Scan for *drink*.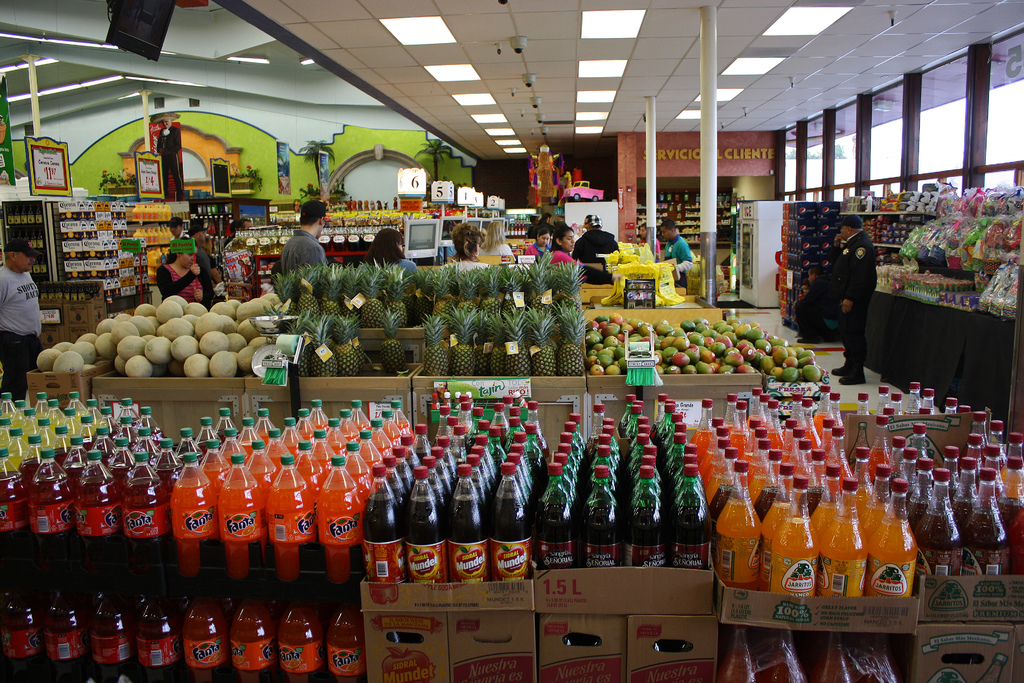
Scan result: {"left": 576, "top": 466, "right": 615, "bottom": 568}.
